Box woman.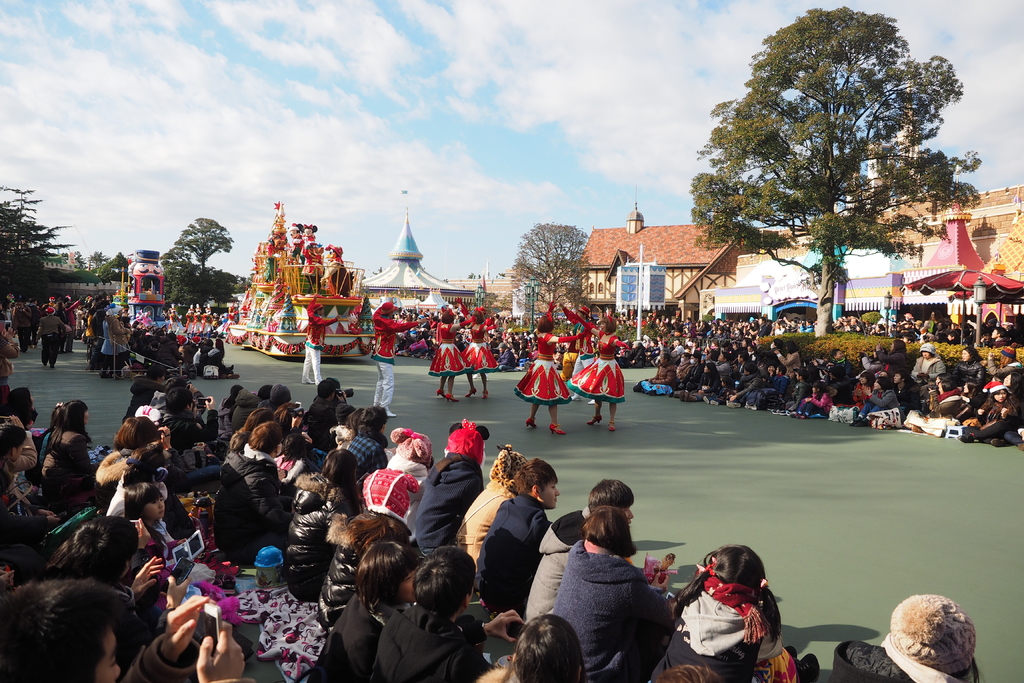
detection(286, 447, 362, 603).
